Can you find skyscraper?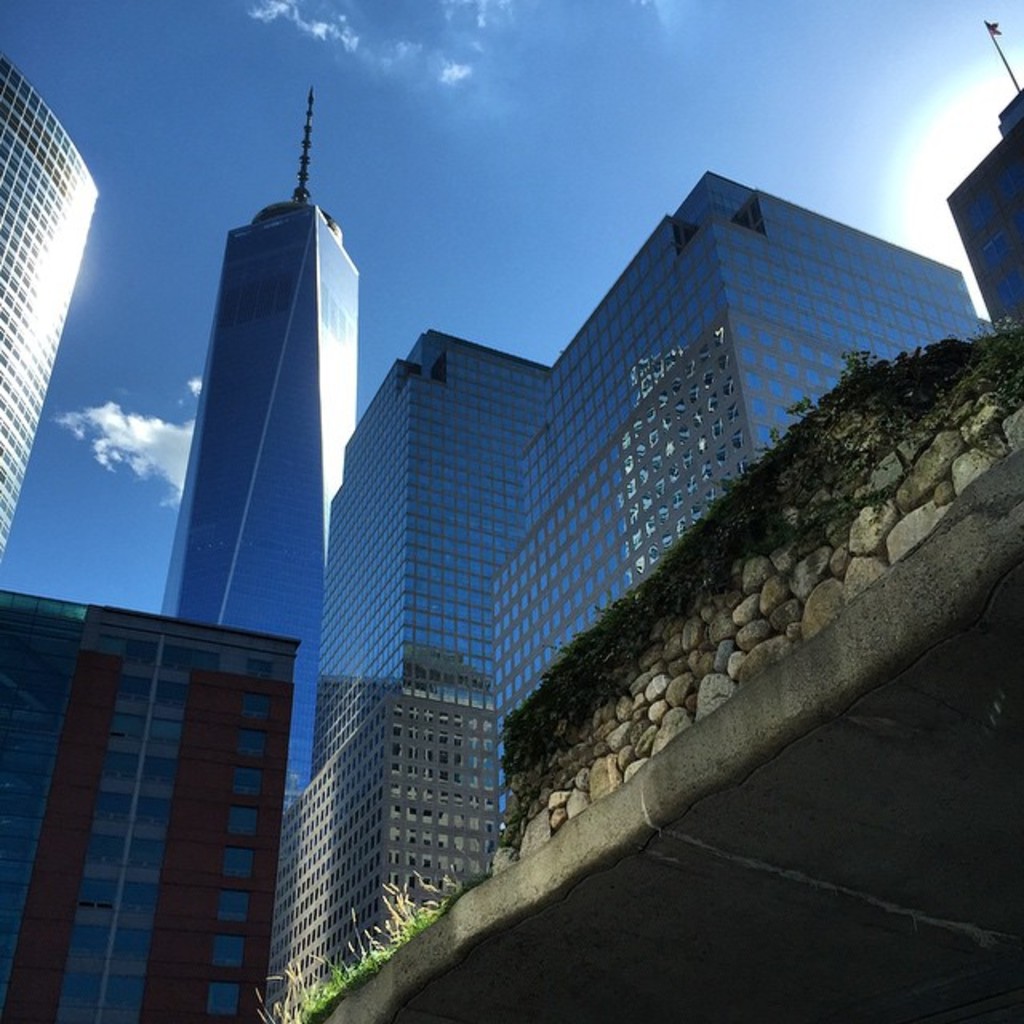
Yes, bounding box: [267, 325, 549, 1014].
